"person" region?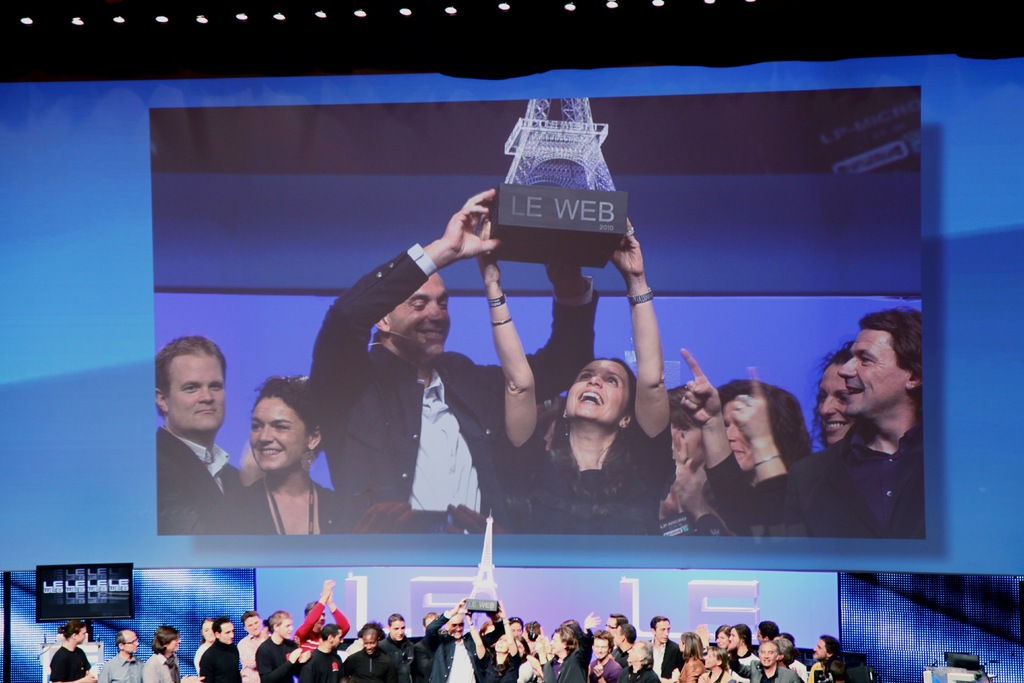
[left=294, top=621, right=345, bottom=682]
